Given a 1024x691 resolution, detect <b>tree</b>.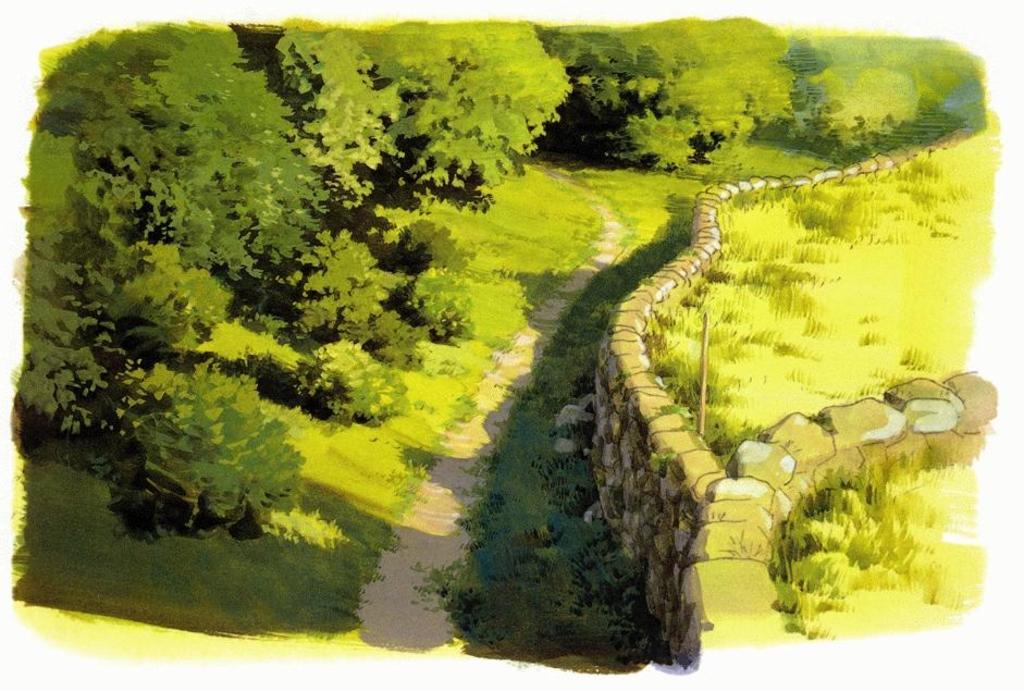
322:251:392:325.
